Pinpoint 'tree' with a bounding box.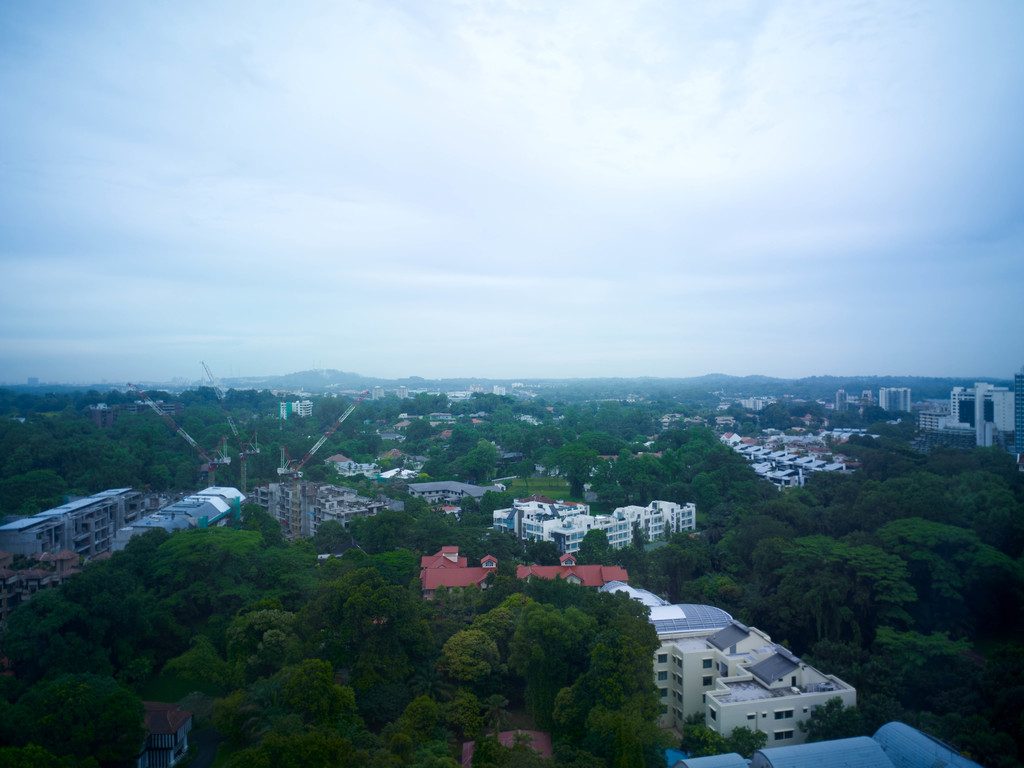
x1=456 y1=424 x2=477 y2=444.
